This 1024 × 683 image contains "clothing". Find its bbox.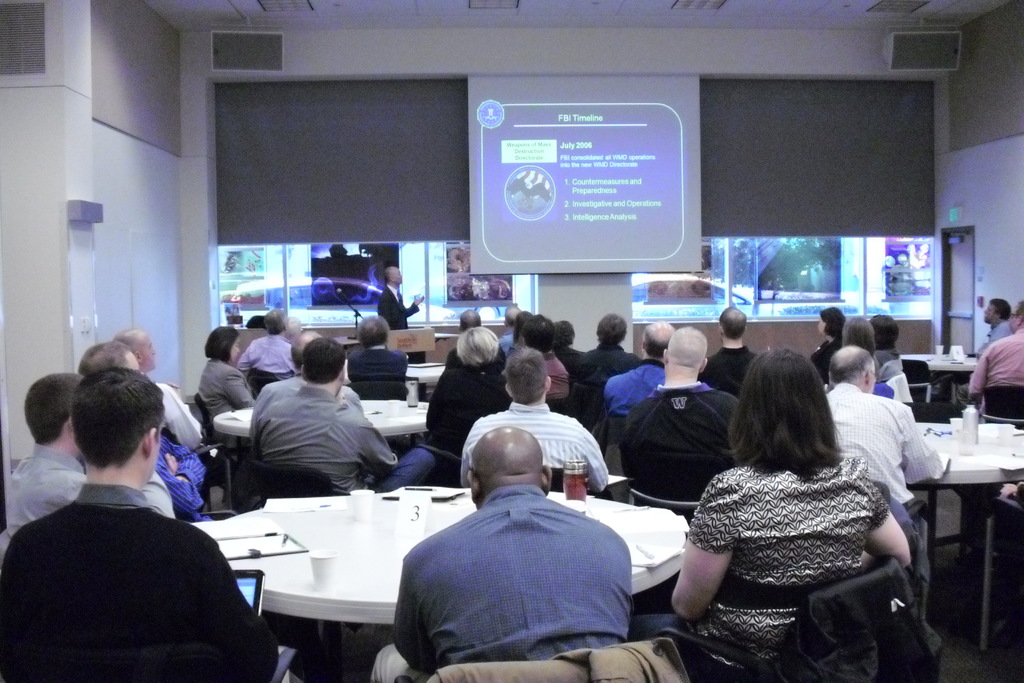
(x1=378, y1=285, x2=419, y2=328).
